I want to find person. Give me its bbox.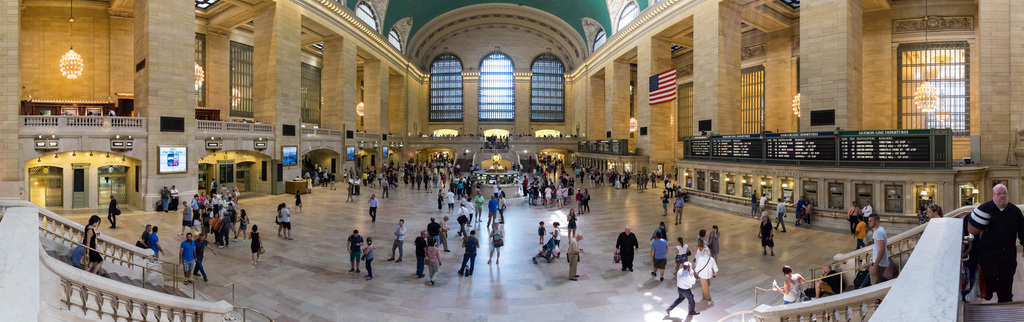
region(382, 177, 387, 197).
